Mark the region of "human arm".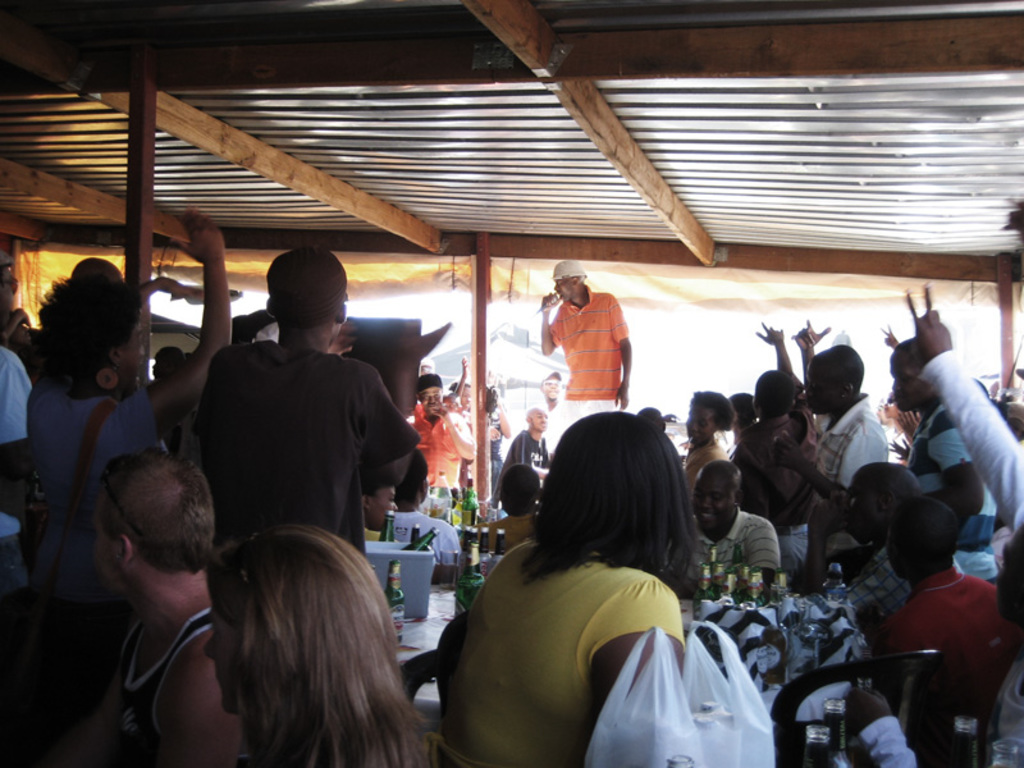
Region: (495, 390, 512, 439).
